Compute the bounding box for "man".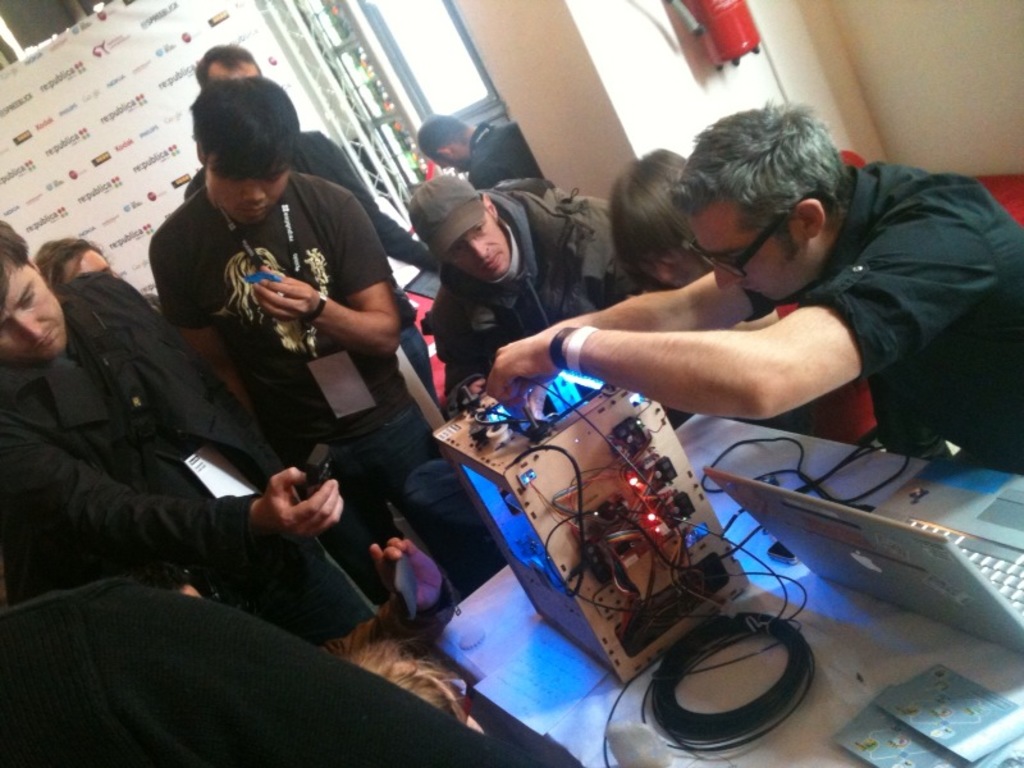
l=0, t=215, r=416, b=636.
